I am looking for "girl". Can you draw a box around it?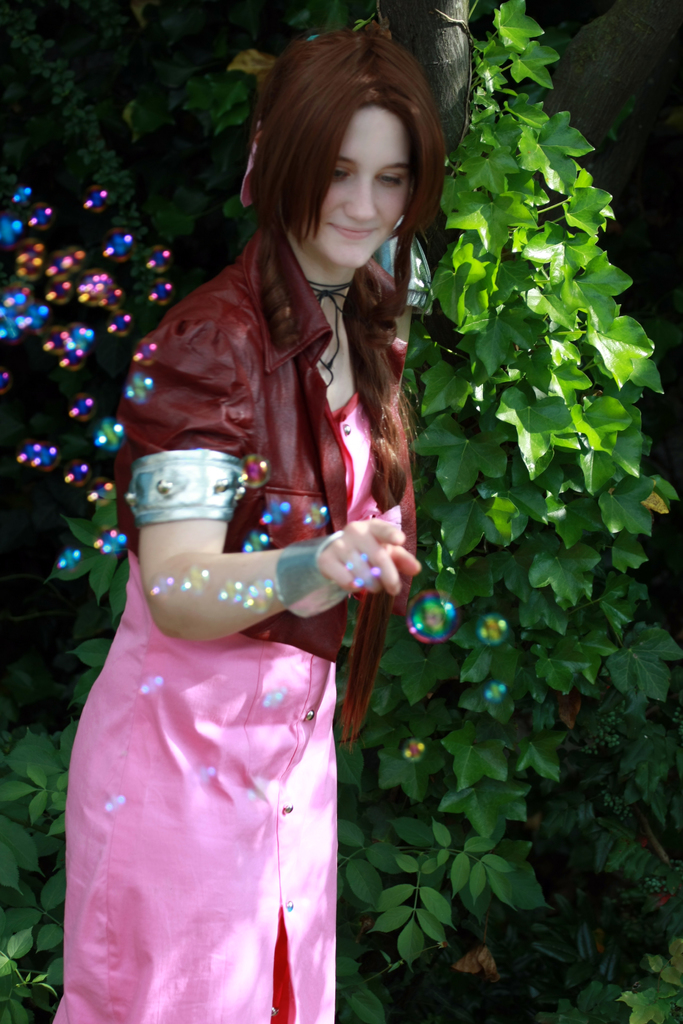
Sure, the bounding box is pyautogui.locateOnScreen(44, 22, 447, 1023).
